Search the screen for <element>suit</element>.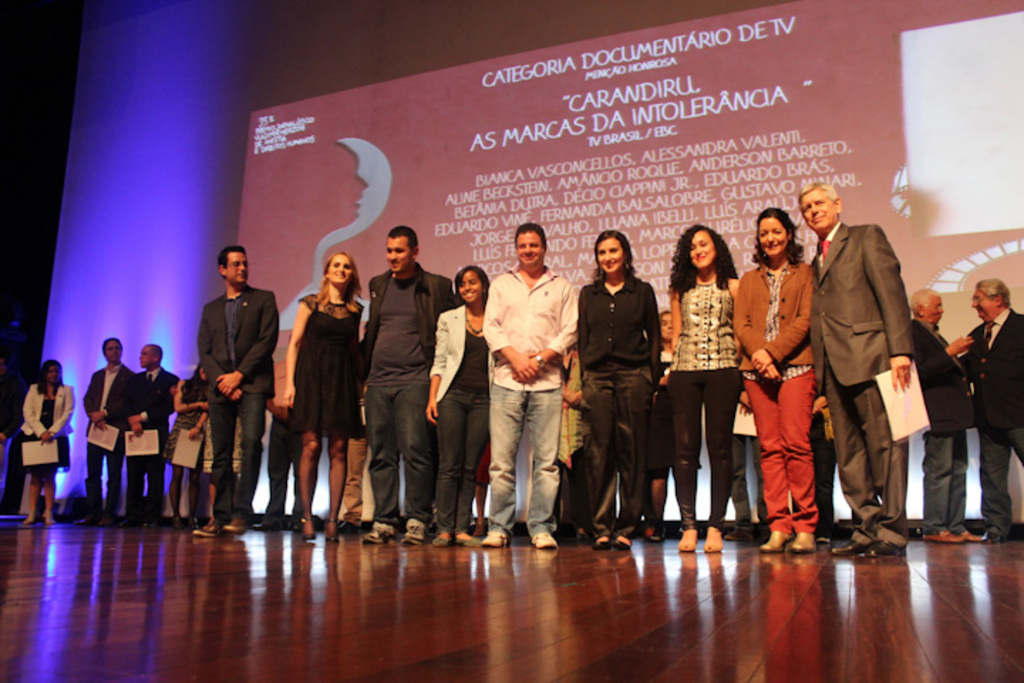
Found at select_region(20, 383, 73, 475).
